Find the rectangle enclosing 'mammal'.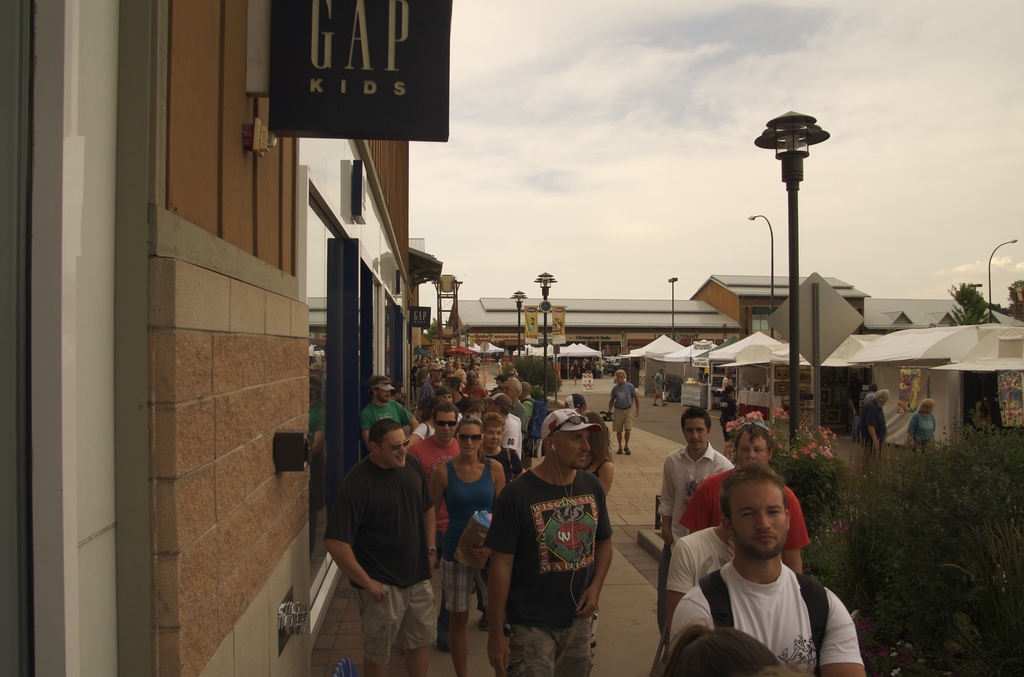
l=502, t=359, r=508, b=374.
